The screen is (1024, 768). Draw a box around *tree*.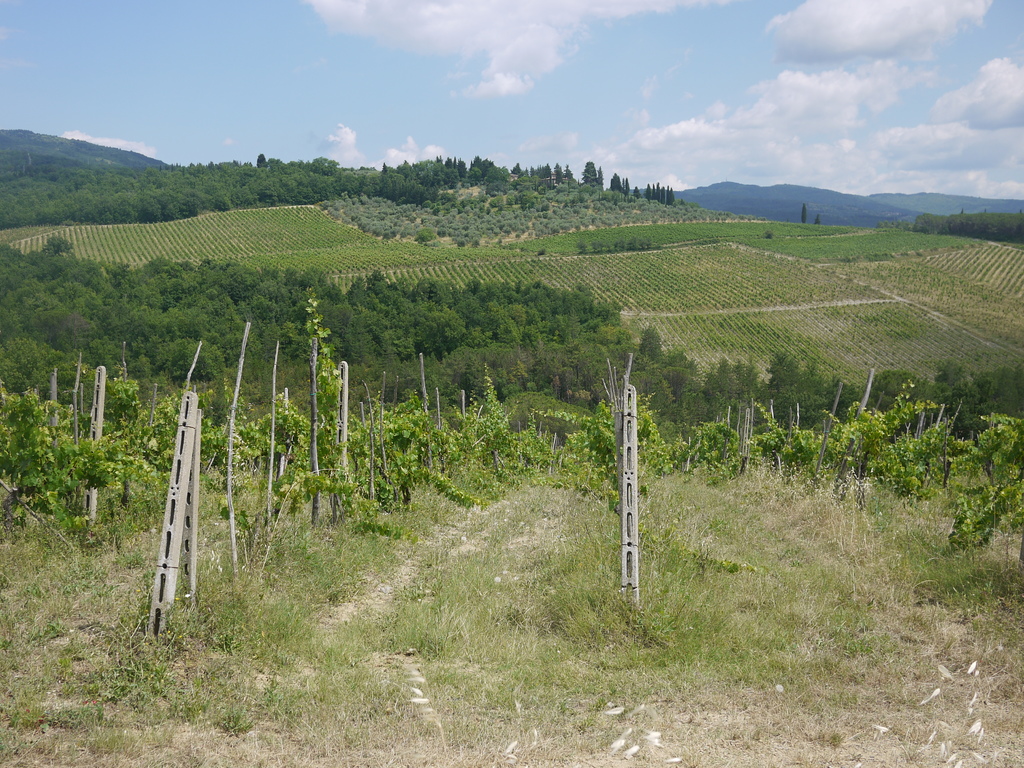
detection(609, 173, 623, 195).
